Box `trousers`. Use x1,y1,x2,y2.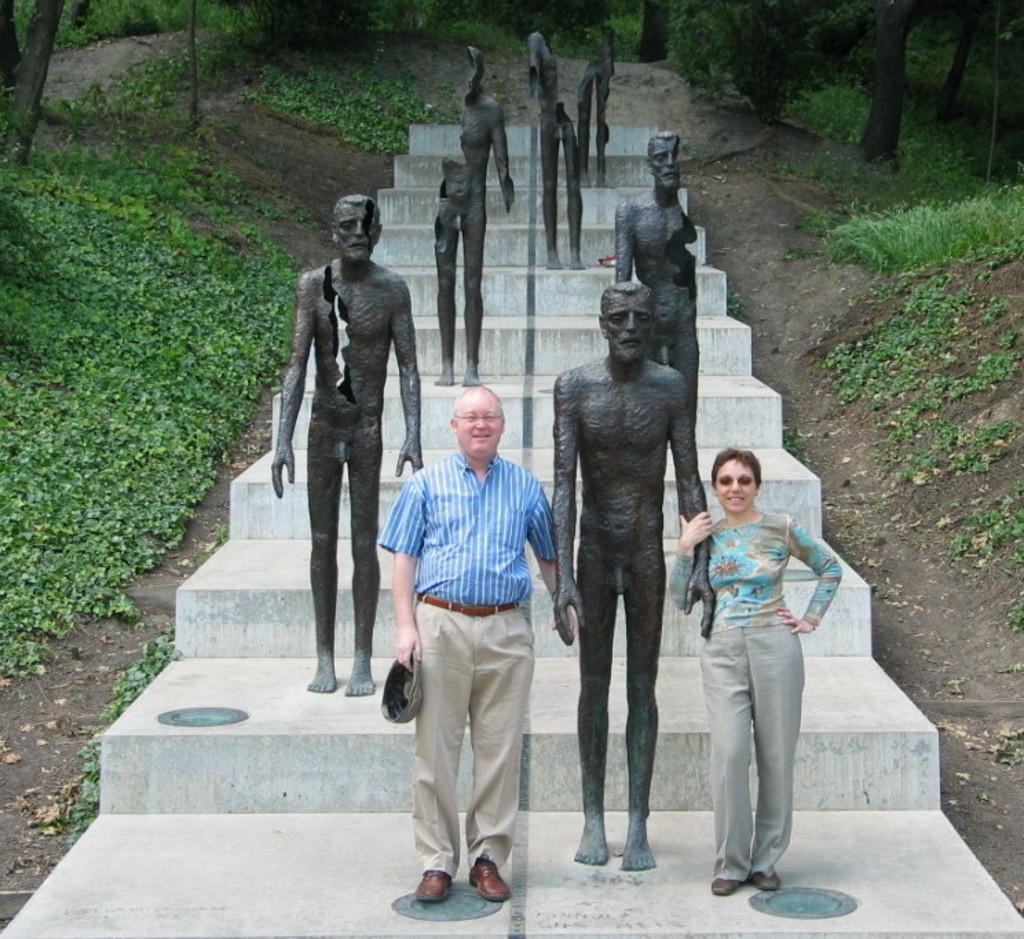
402,614,545,905.
